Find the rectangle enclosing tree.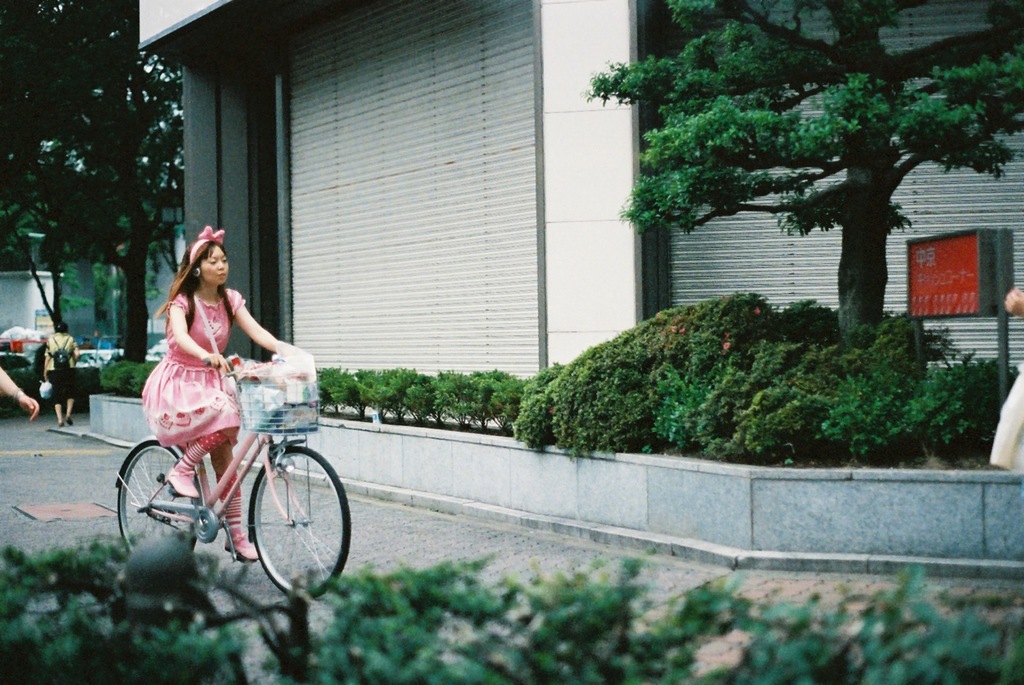
bbox=[1, 0, 183, 362].
